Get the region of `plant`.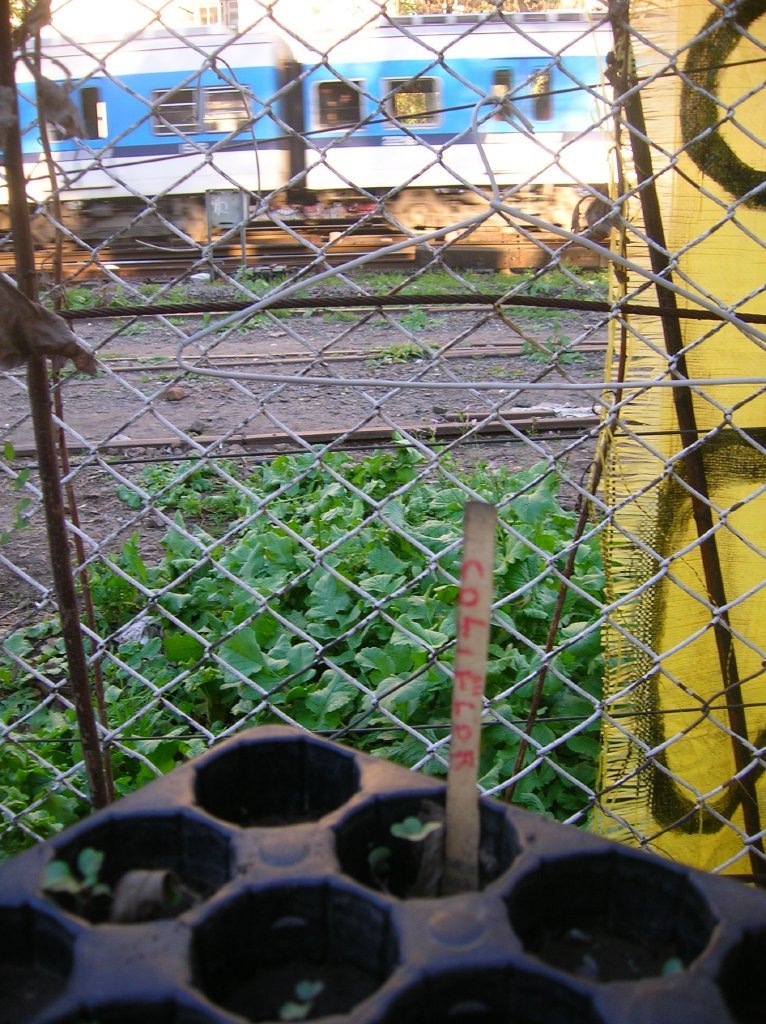
crop(360, 341, 443, 364).
